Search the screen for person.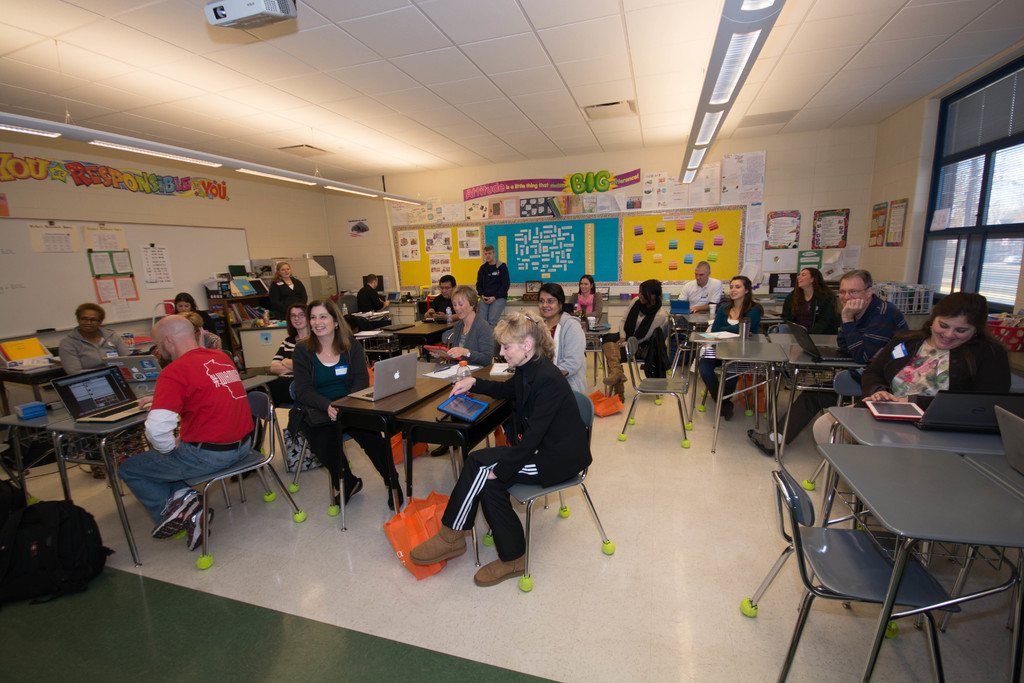
Found at 694,270,767,420.
